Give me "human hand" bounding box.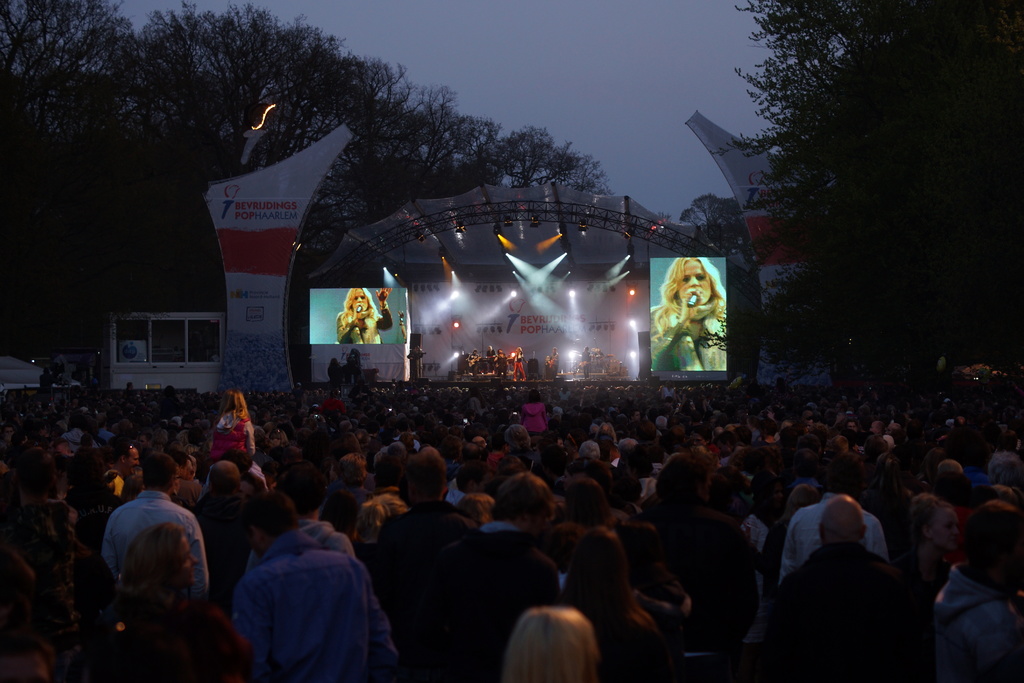
(x1=374, y1=286, x2=392, y2=303).
